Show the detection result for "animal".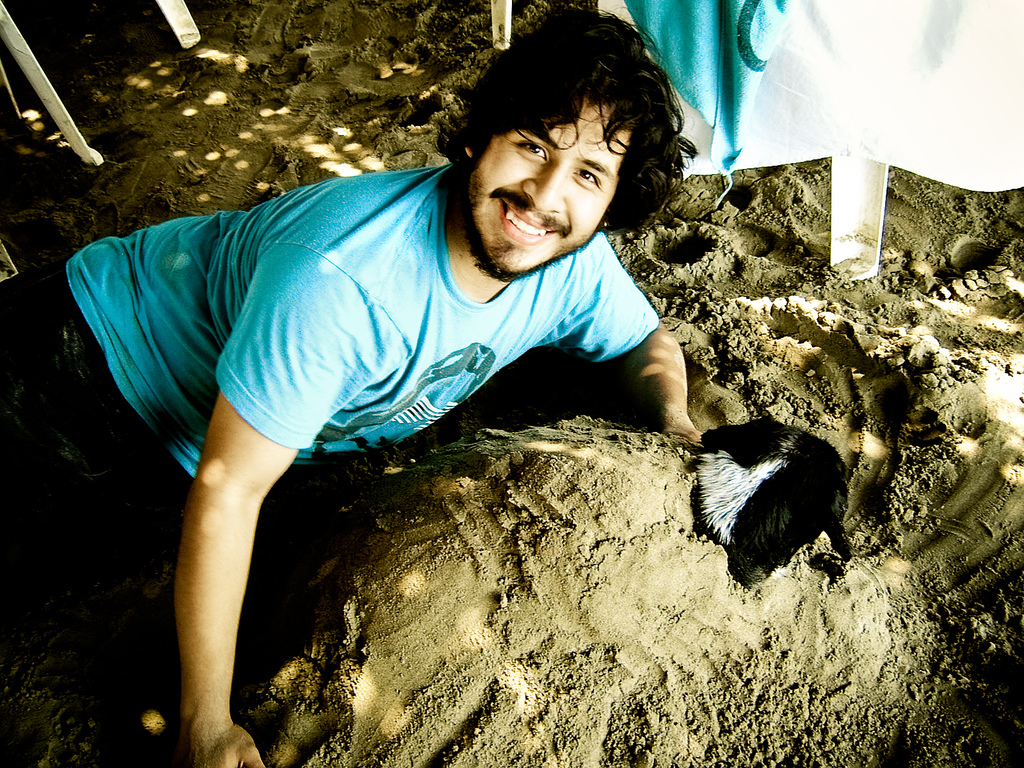
locate(691, 412, 860, 579).
